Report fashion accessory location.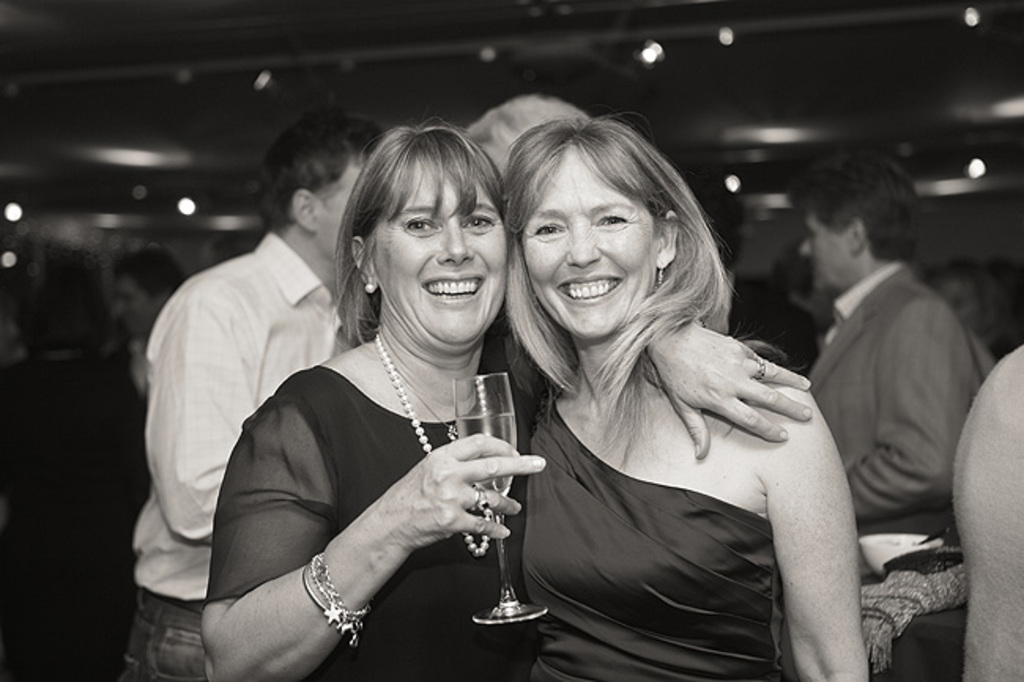
Report: {"x1": 471, "y1": 485, "x2": 493, "y2": 515}.
